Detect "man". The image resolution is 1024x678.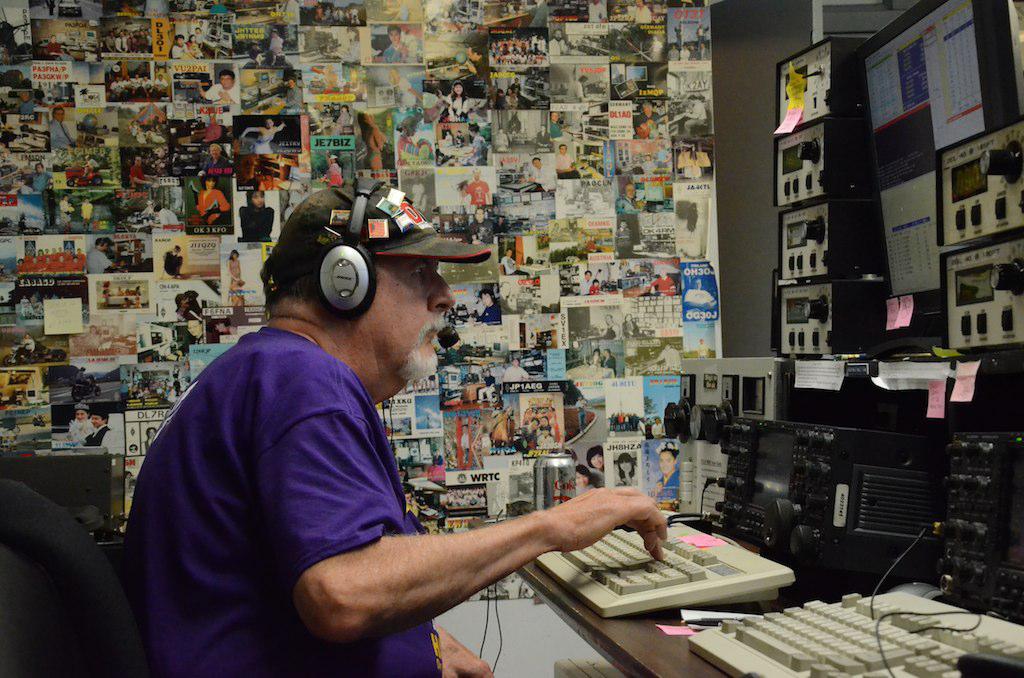
bbox(501, 251, 535, 278).
